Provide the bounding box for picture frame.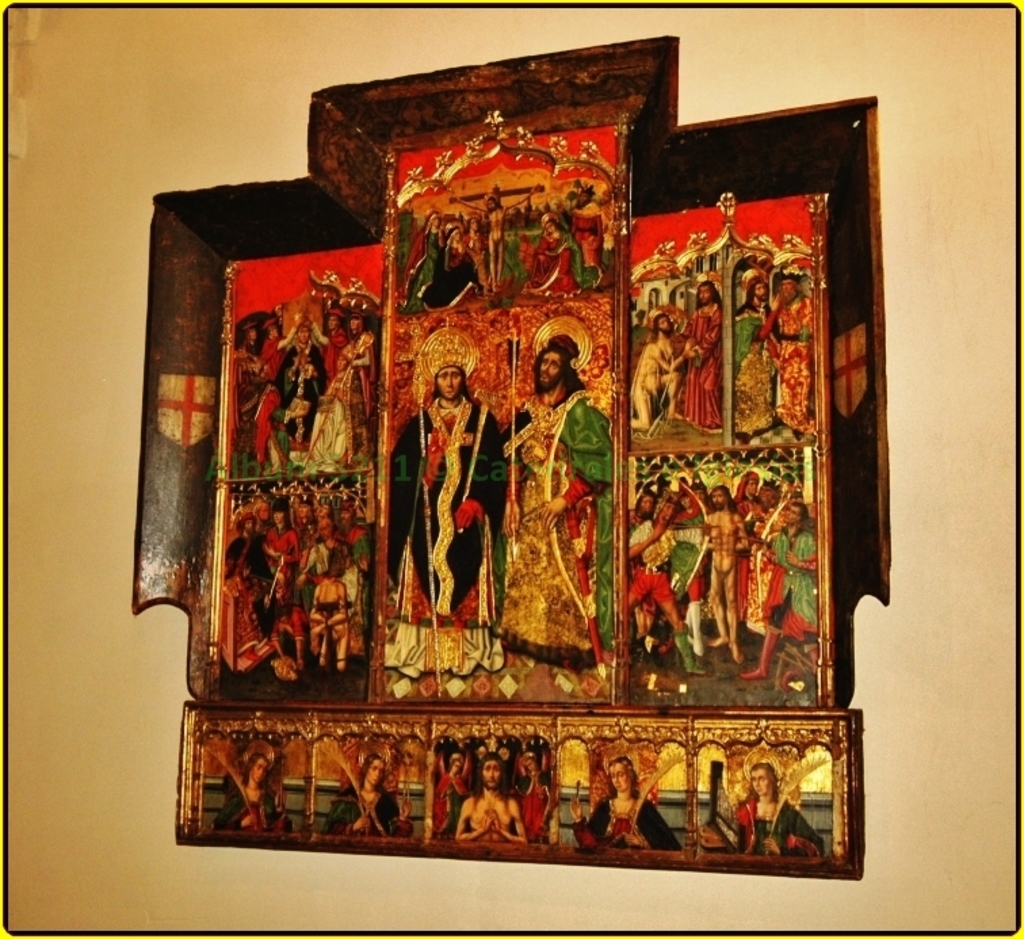
crop(126, 8, 879, 882).
